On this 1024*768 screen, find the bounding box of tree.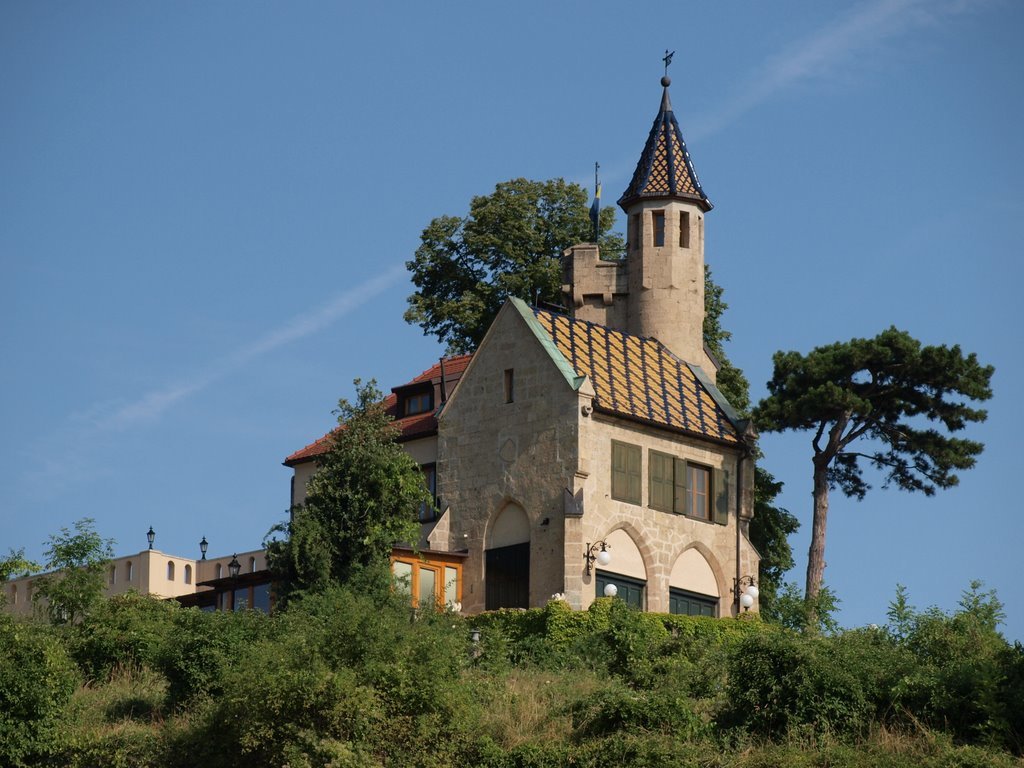
Bounding box: bbox(255, 375, 455, 594).
